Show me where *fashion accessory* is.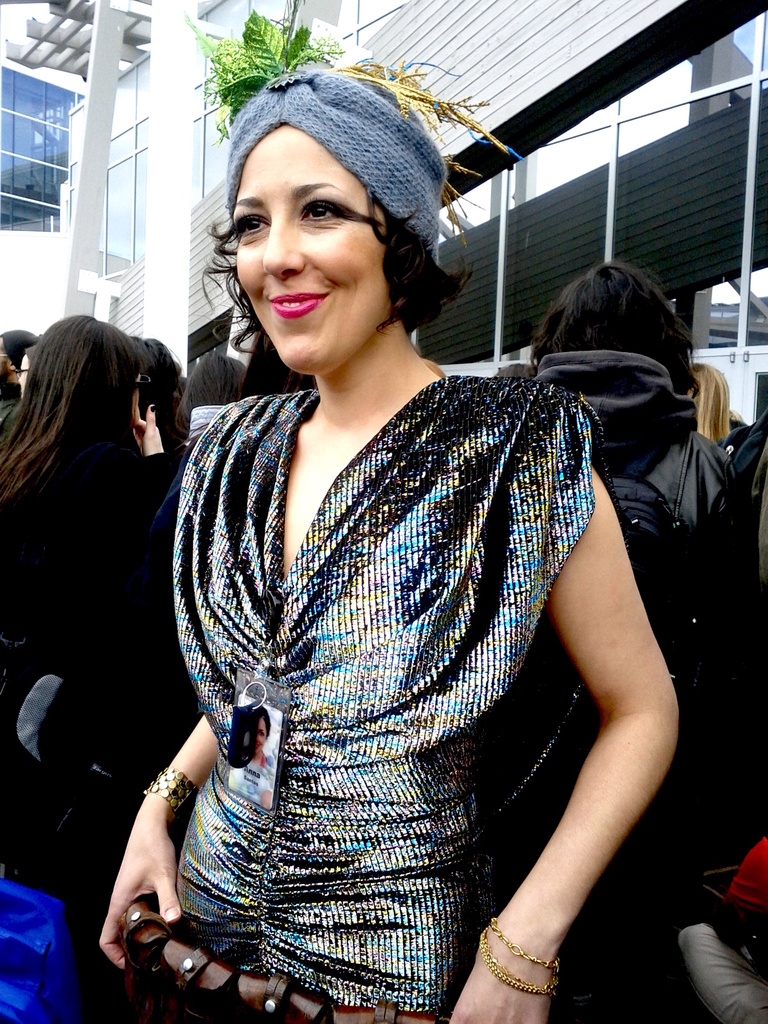
*fashion accessory* is at detection(477, 929, 560, 1000).
